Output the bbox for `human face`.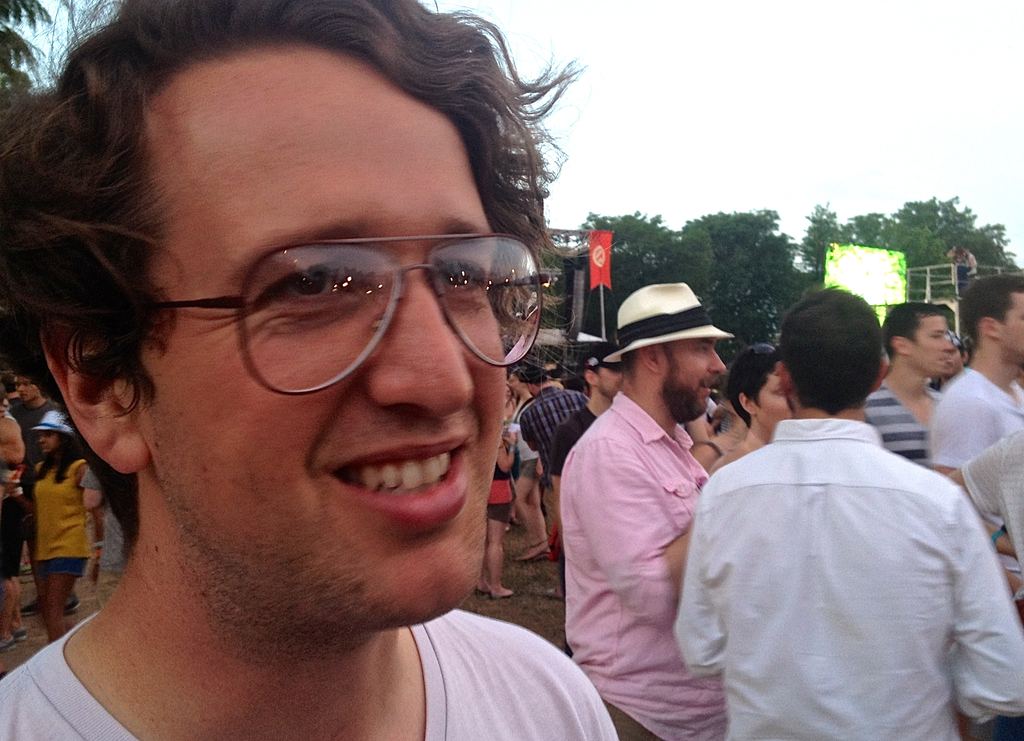
39/432/60/458.
